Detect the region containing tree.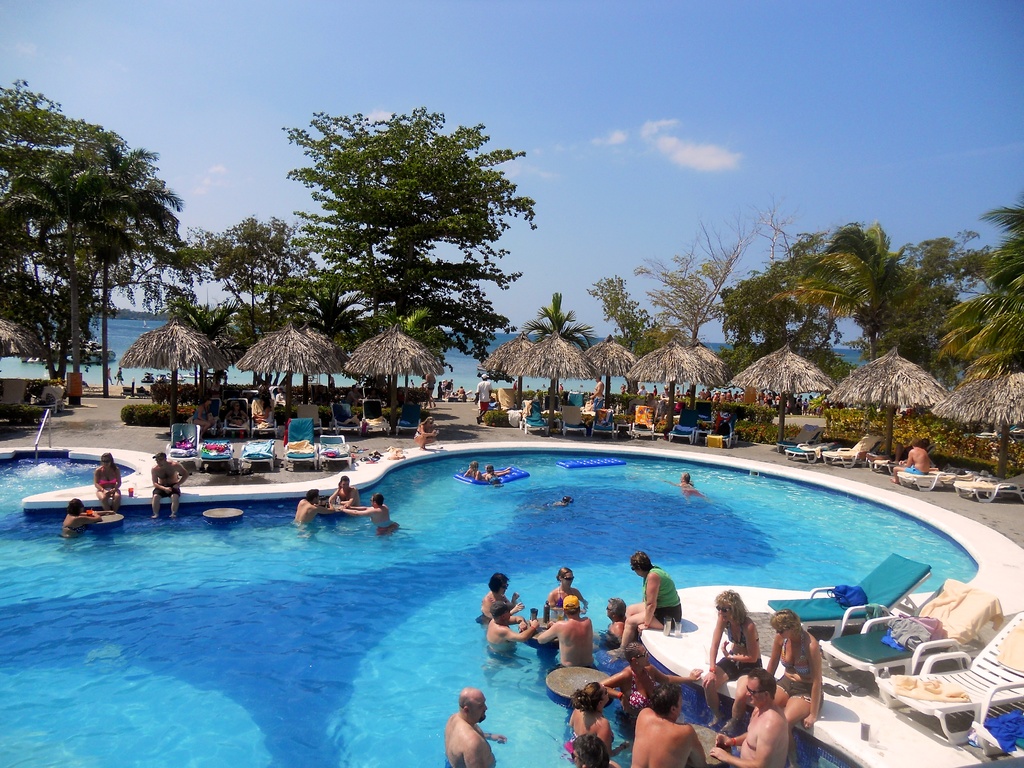
(left=525, top=289, right=595, bottom=351).
